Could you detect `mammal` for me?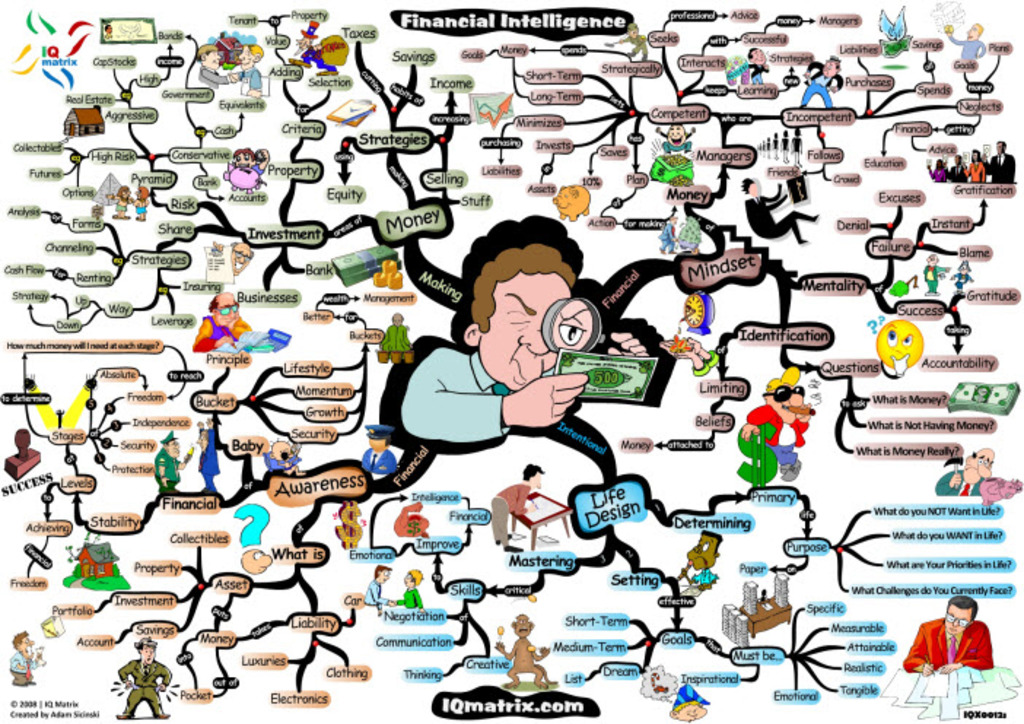
Detection result: box=[551, 184, 586, 217].
